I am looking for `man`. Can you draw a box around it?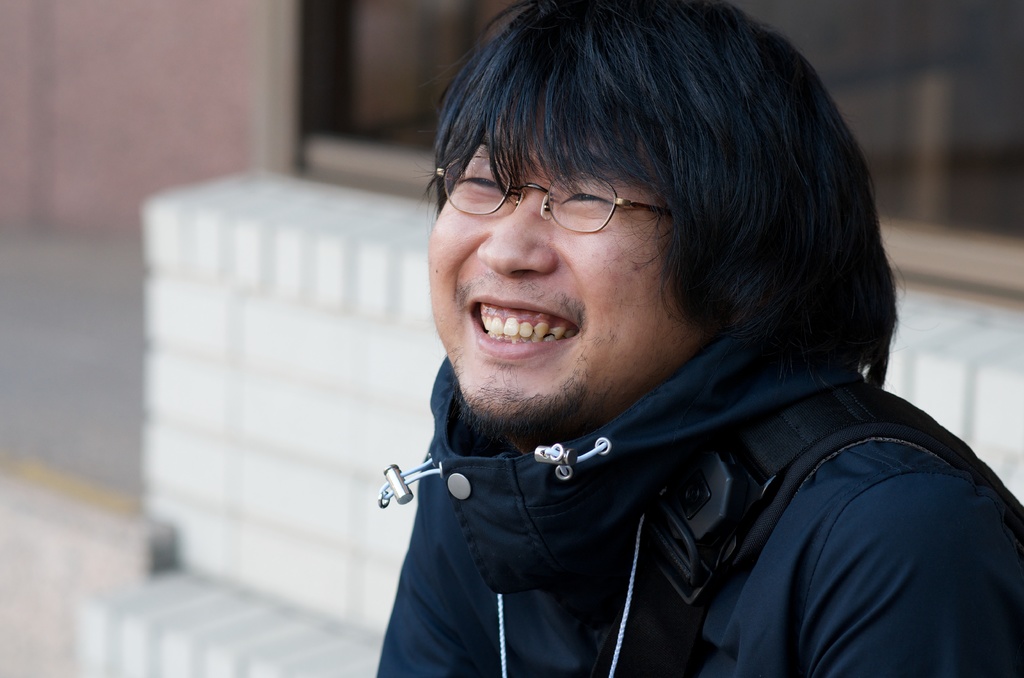
Sure, the bounding box is select_region(374, 0, 1023, 677).
